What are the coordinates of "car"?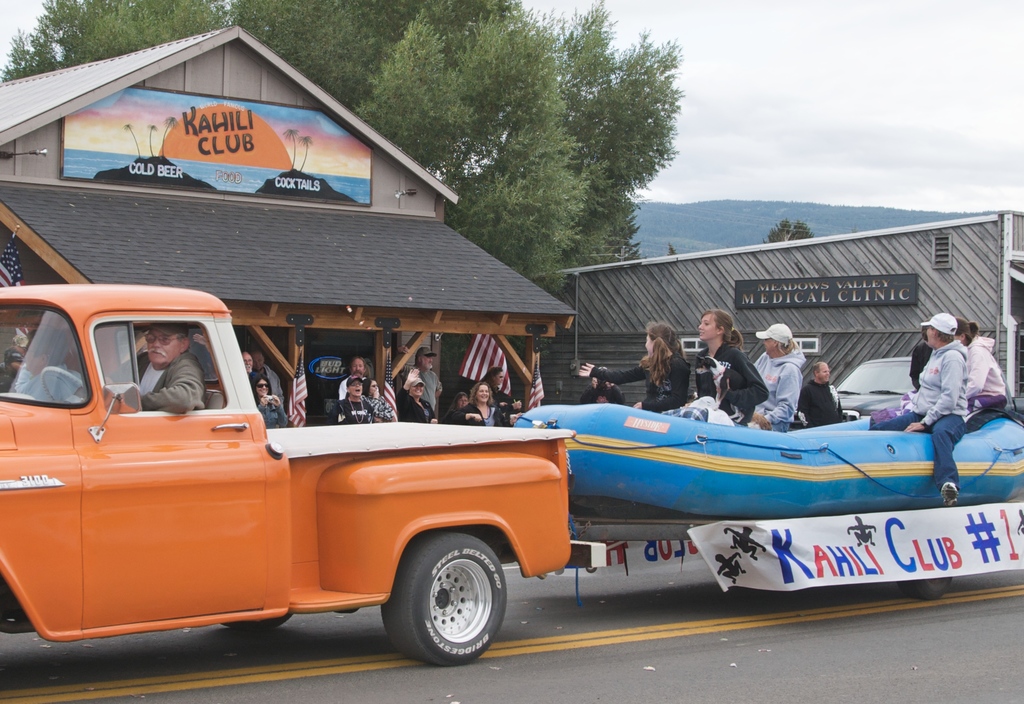
rect(0, 307, 555, 685).
